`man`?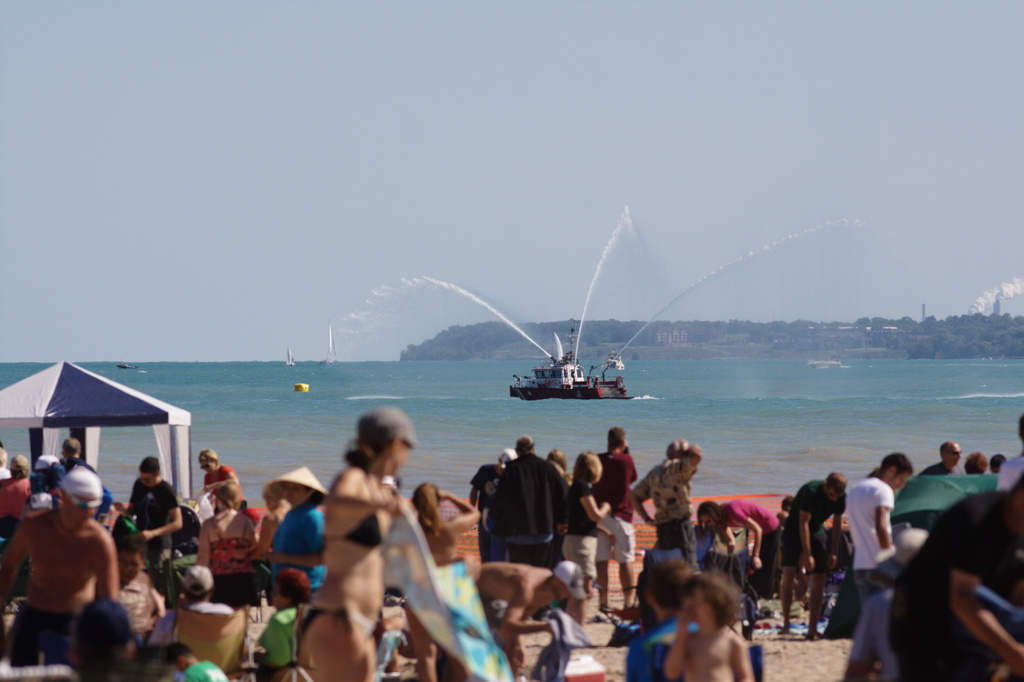
detection(922, 441, 964, 480)
